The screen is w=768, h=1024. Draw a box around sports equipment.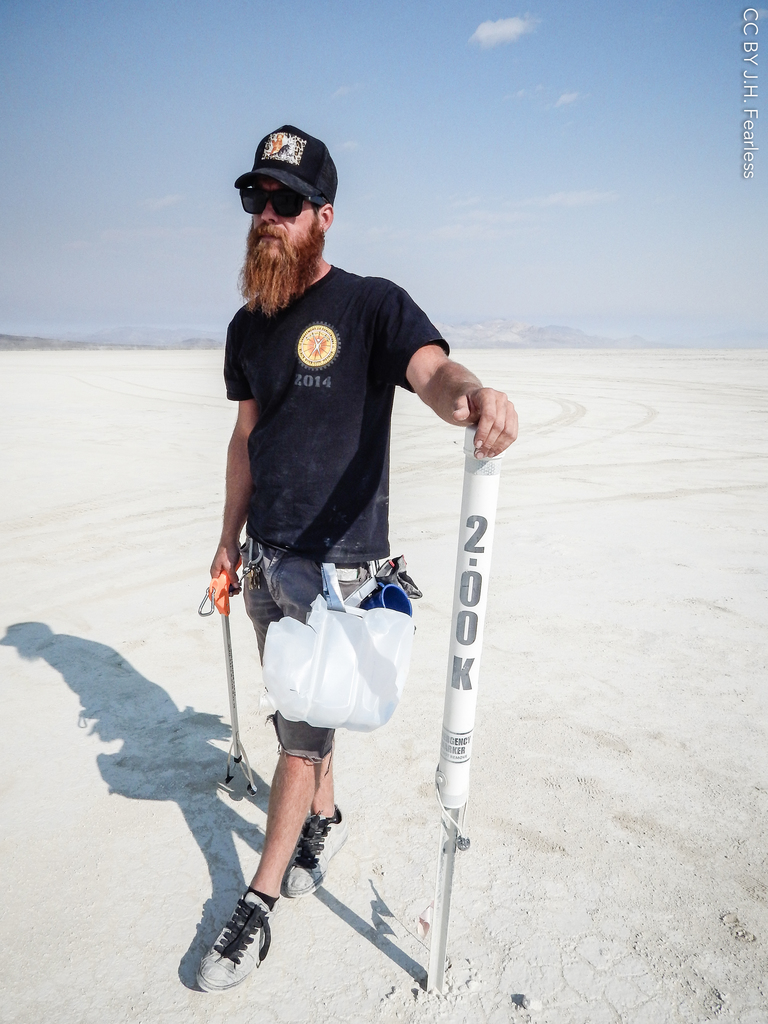
(191,887,275,998).
